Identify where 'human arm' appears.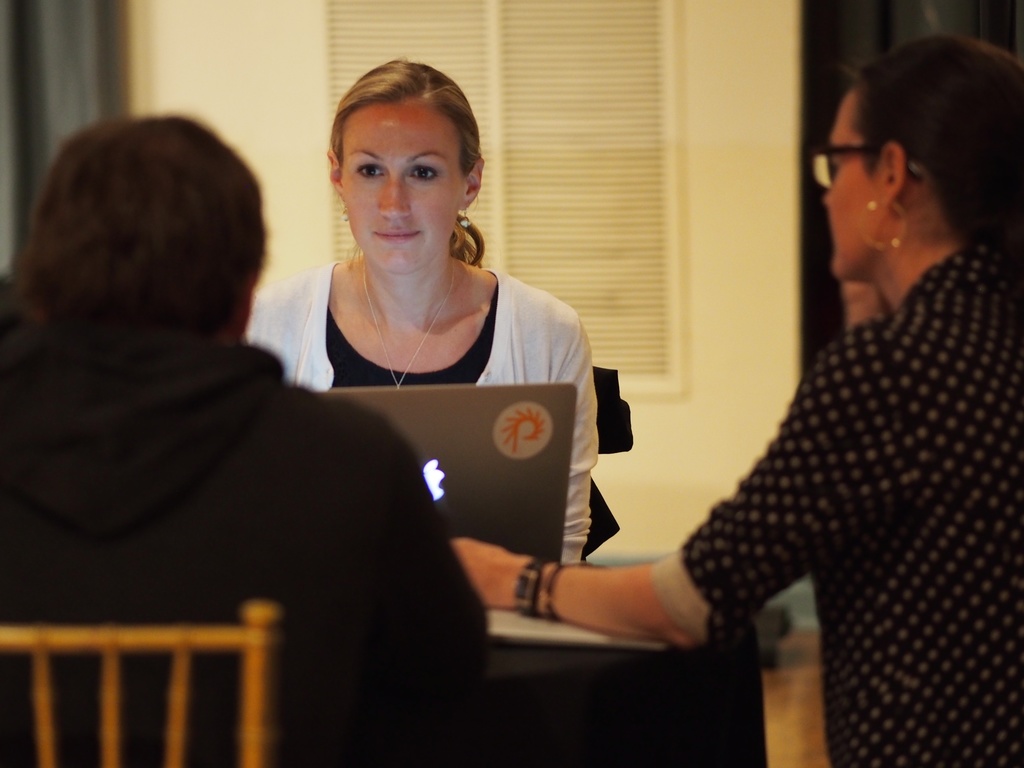
Appears at {"left": 547, "top": 300, "right": 603, "bottom": 563}.
